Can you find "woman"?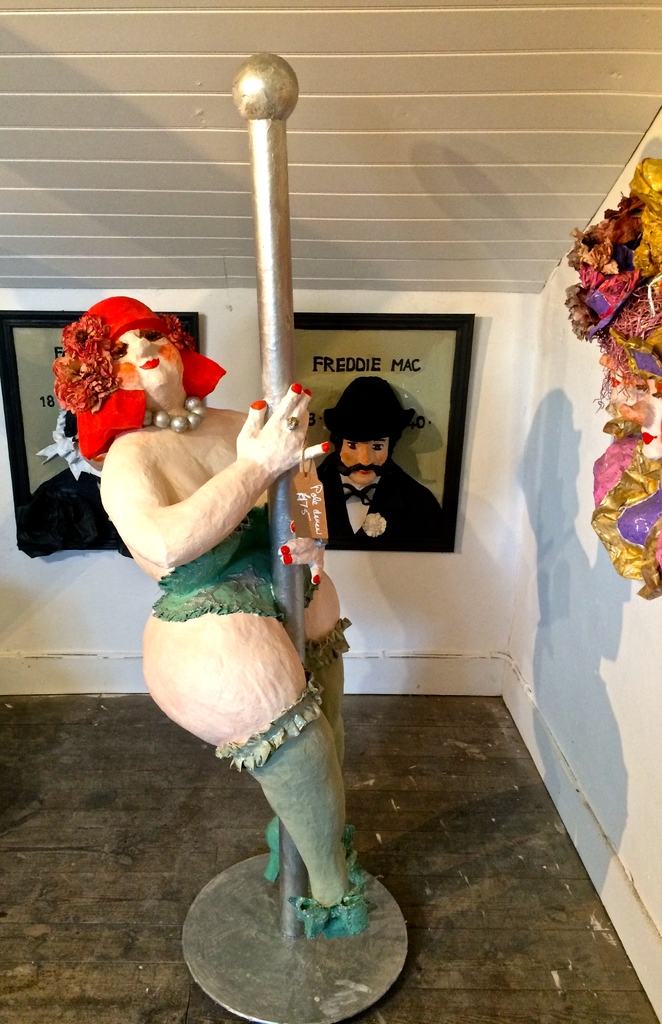
Yes, bounding box: Rect(93, 221, 400, 970).
